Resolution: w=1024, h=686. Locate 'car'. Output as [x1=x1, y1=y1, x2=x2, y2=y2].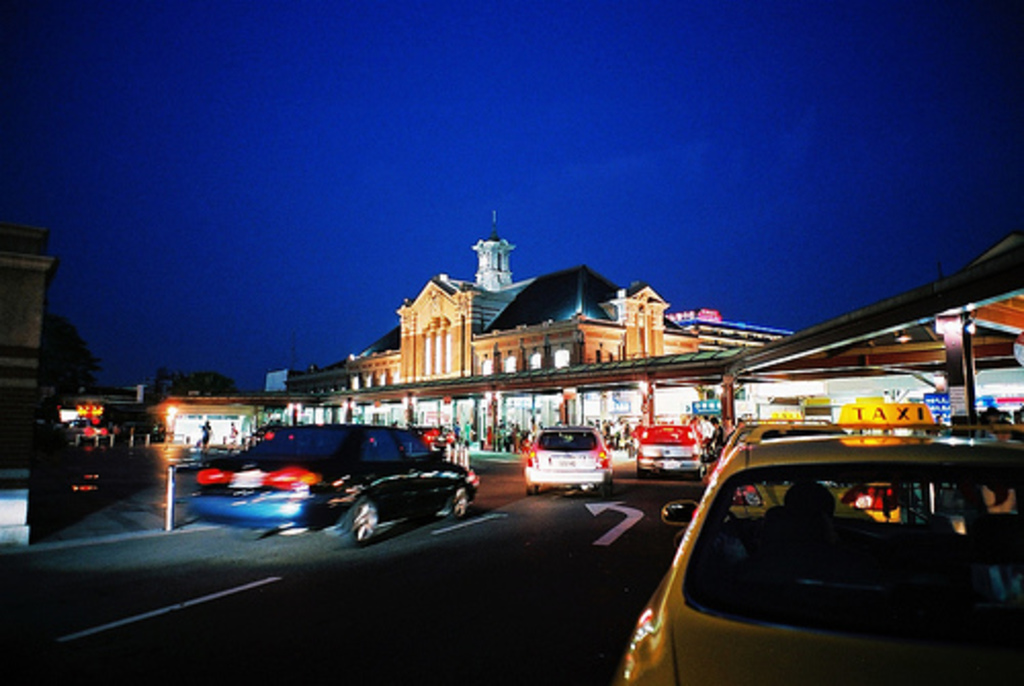
[x1=518, y1=416, x2=610, y2=494].
